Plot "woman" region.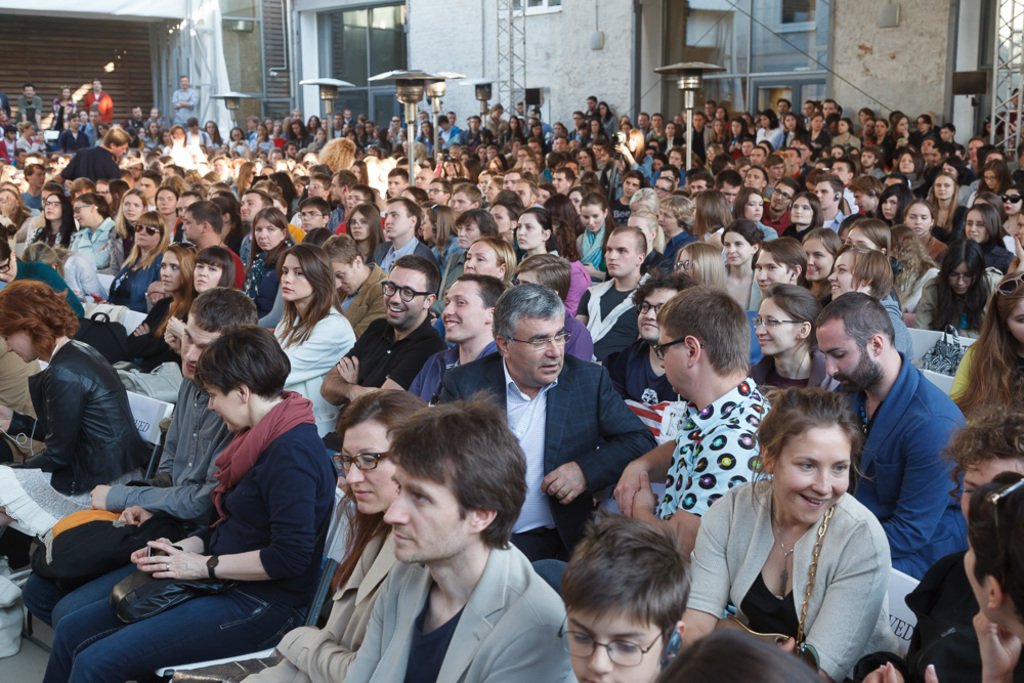
Plotted at {"x1": 776, "y1": 191, "x2": 823, "y2": 245}.
